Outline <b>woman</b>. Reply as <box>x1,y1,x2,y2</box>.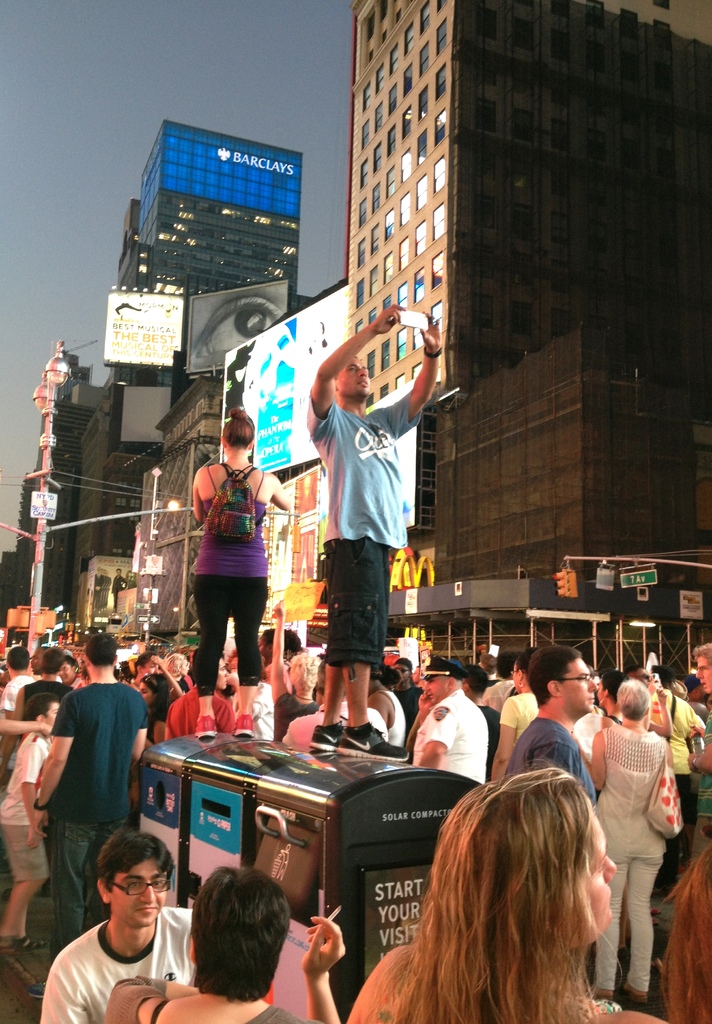
<box>347,758,672,1023</box>.
